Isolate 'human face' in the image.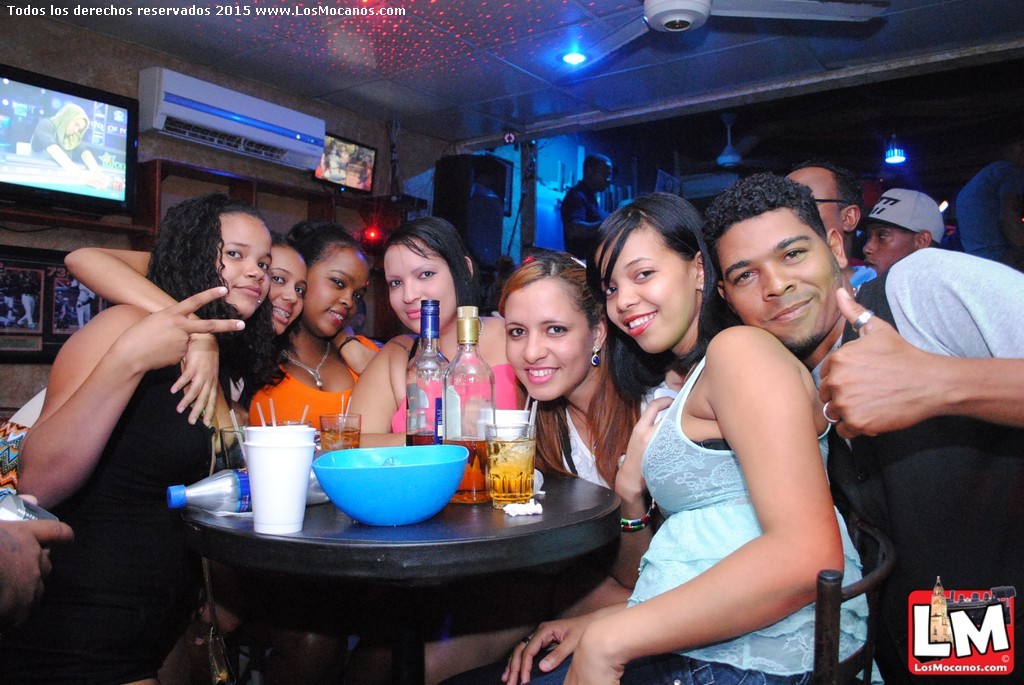
Isolated region: (x1=717, y1=207, x2=837, y2=350).
